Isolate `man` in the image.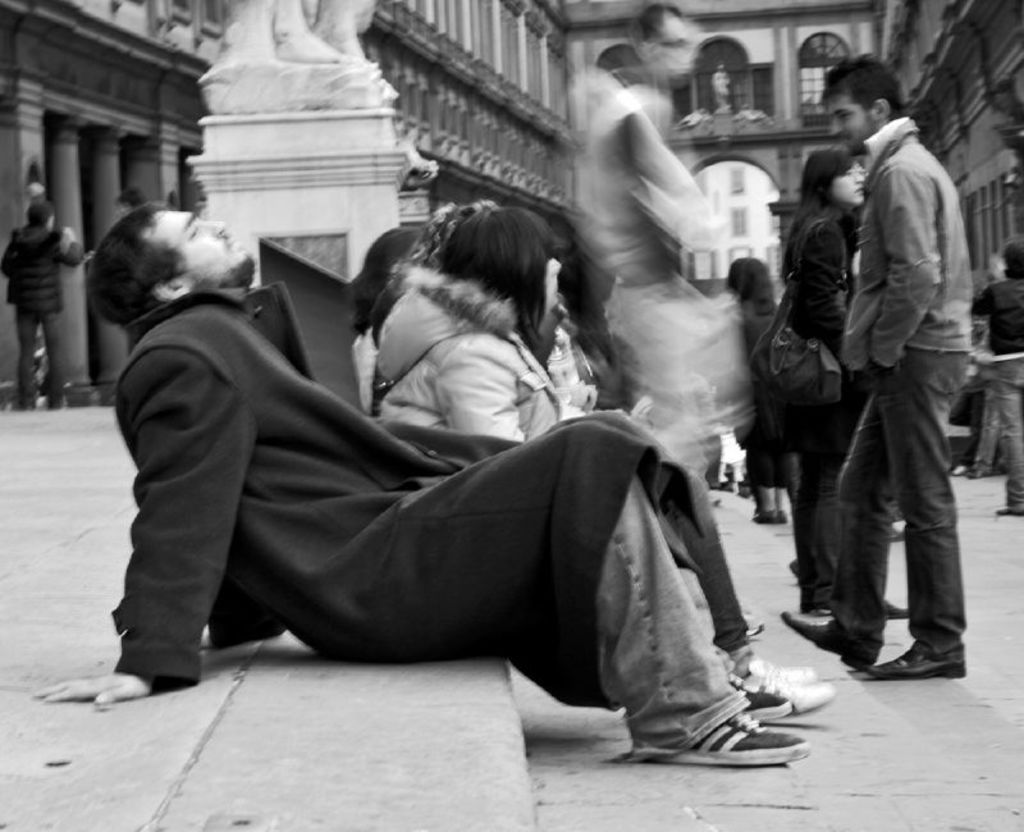
Isolated region: pyautogui.locateOnScreen(974, 241, 1023, 520).
